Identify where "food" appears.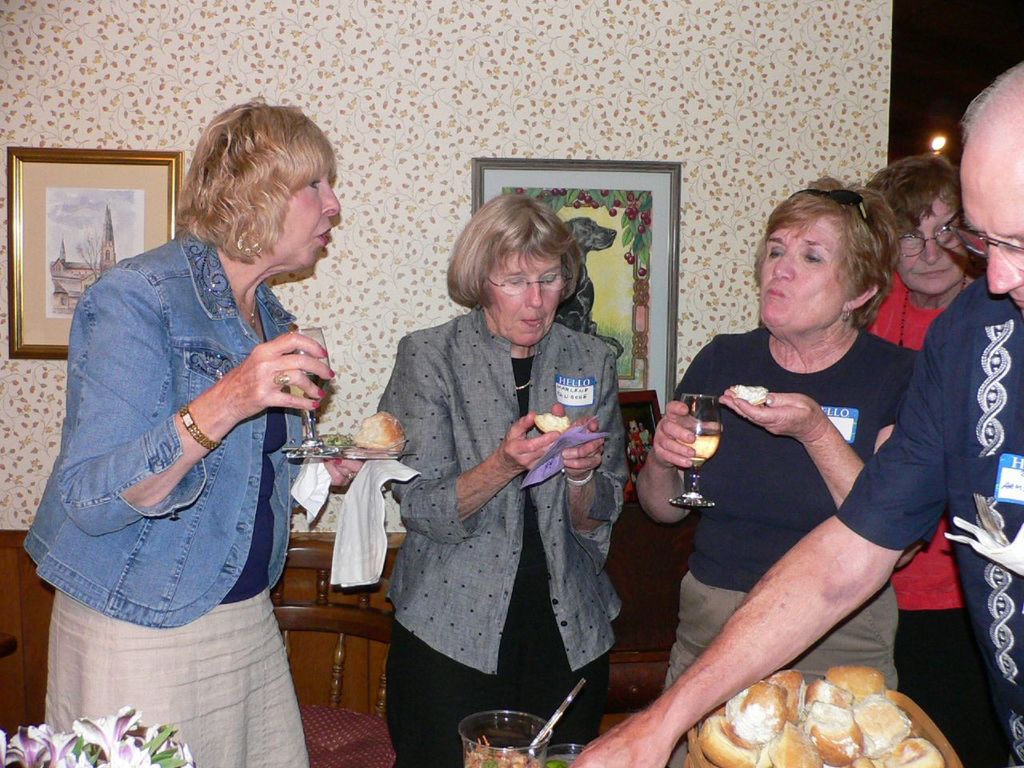
Appears at region(466, 730, 540, 767).
